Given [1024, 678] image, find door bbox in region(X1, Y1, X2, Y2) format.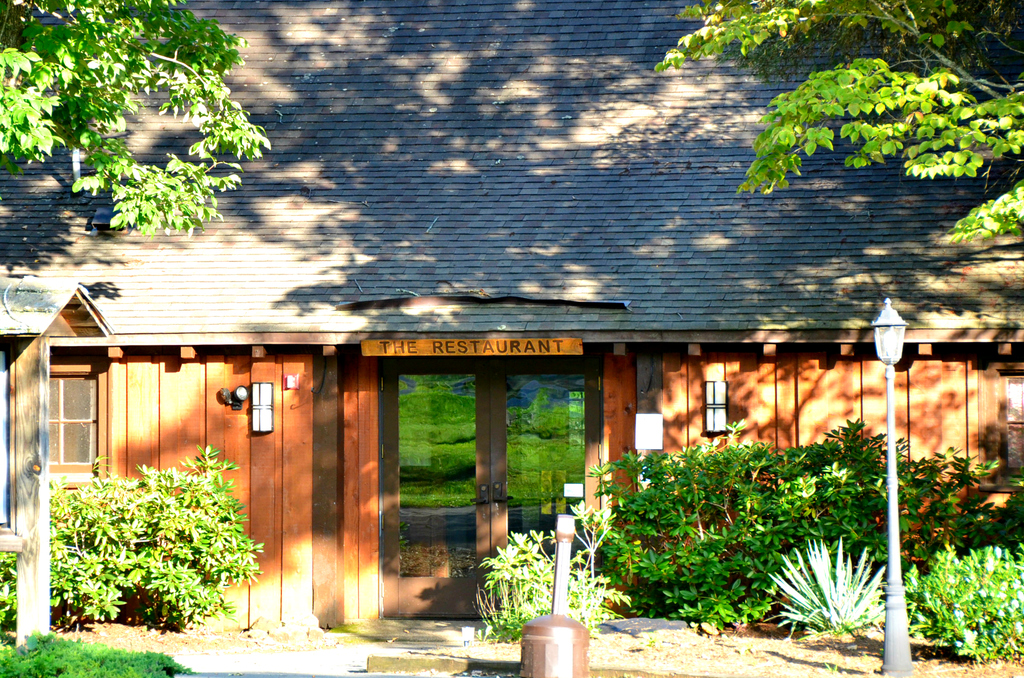
region(381, 352, 611, 626).
